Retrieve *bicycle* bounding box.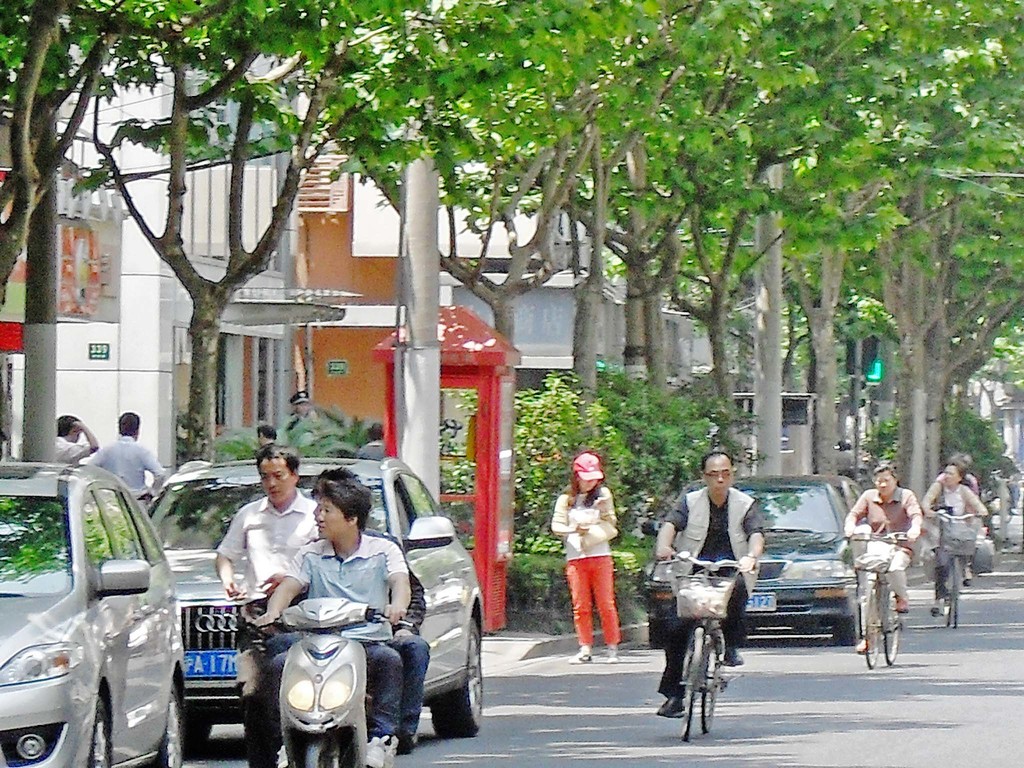
Bounding box: x1=844, y1=523, x2=917, y2=676.
